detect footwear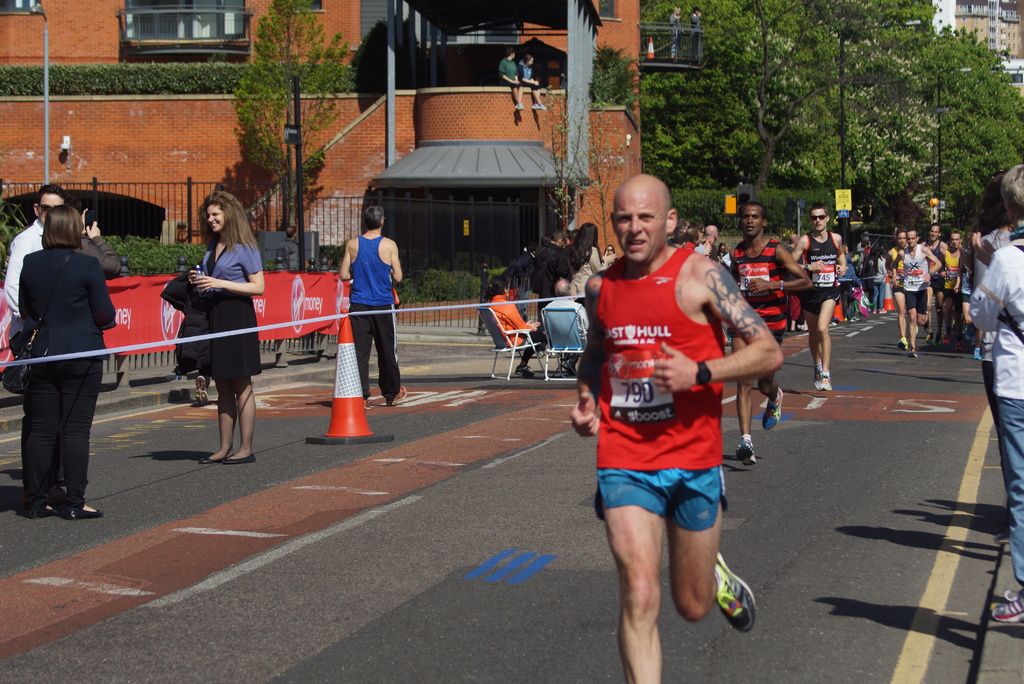
[x1=24, y1=505, x2=63, y2=519]
